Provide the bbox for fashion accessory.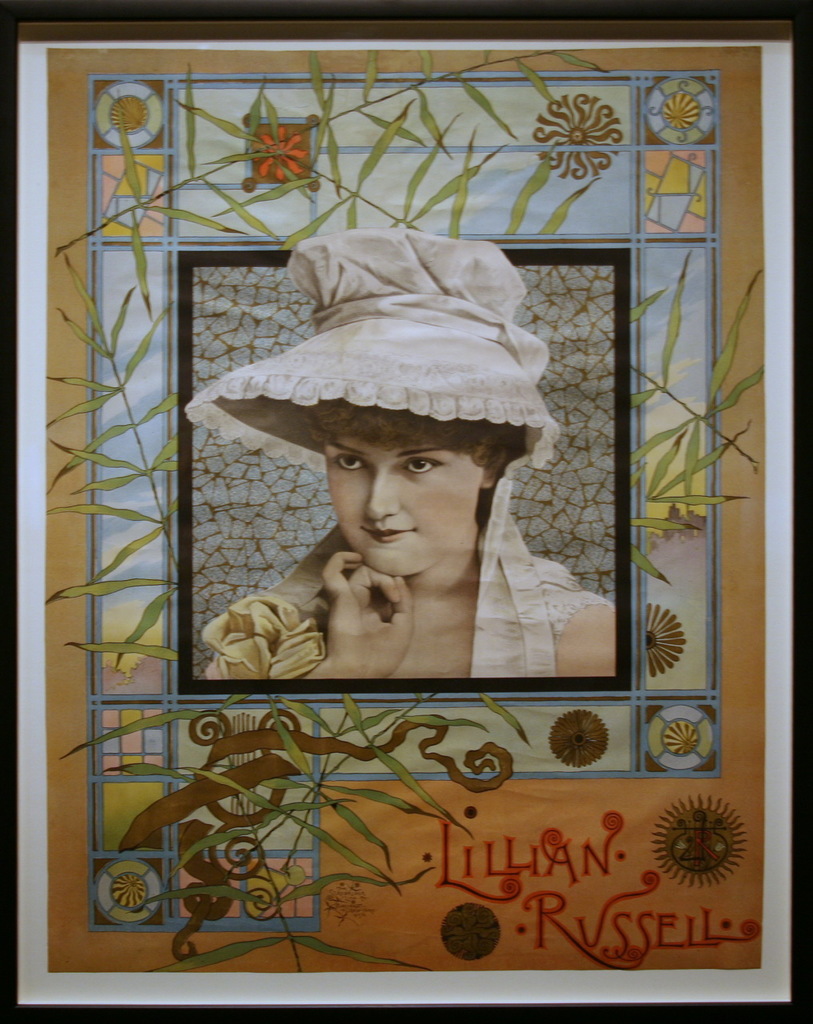
(x1=180, y1=225, x2=560, y2=679).
